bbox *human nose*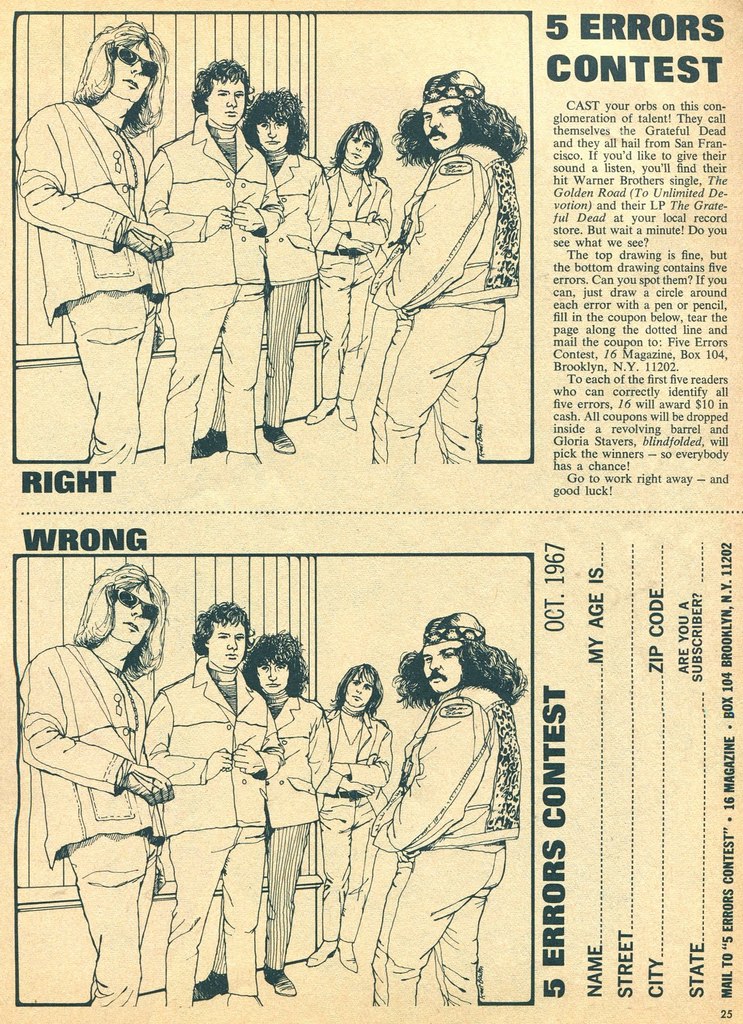
pyautogui.locateOnScreen(429, 658, 443, 672)
